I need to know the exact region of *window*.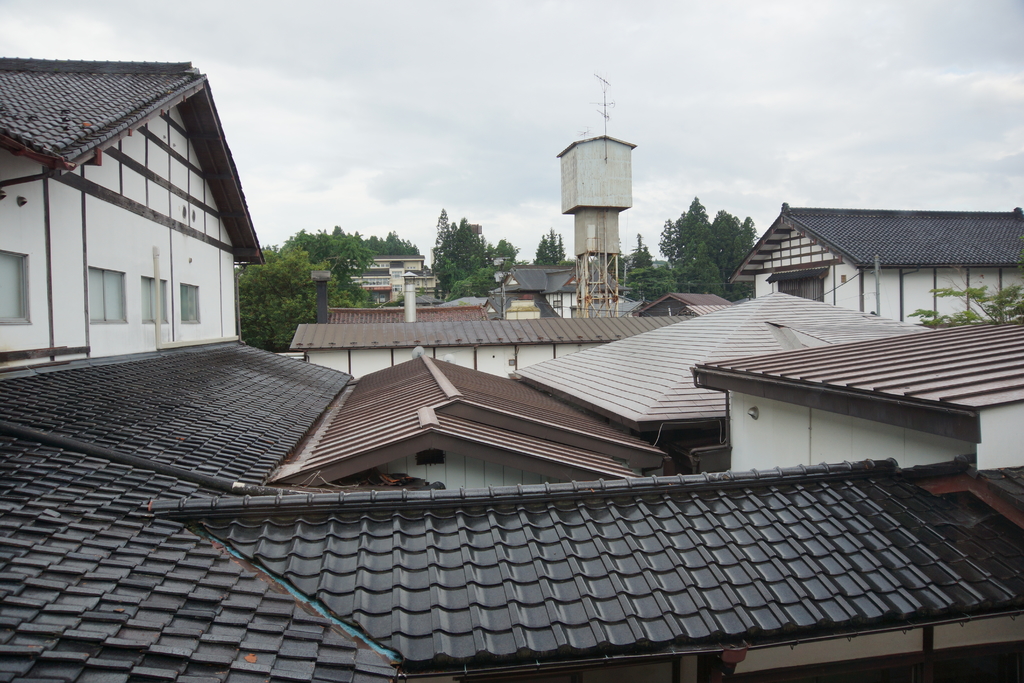
Region: box(0, 252, 25, 324).
